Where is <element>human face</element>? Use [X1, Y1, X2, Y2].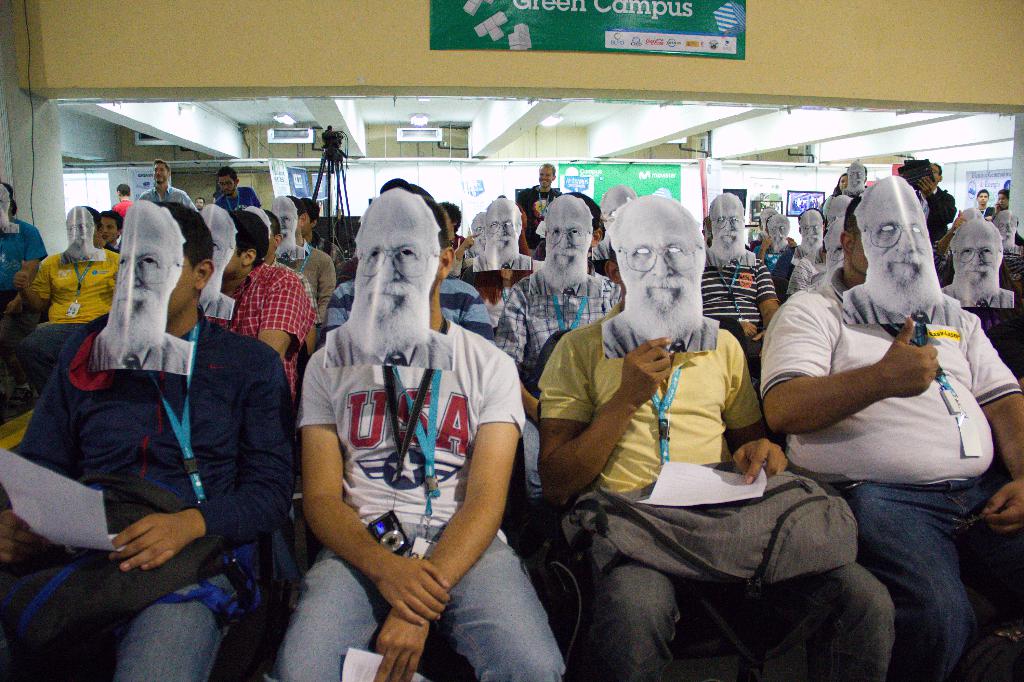
[800, 211, 822, 249].
